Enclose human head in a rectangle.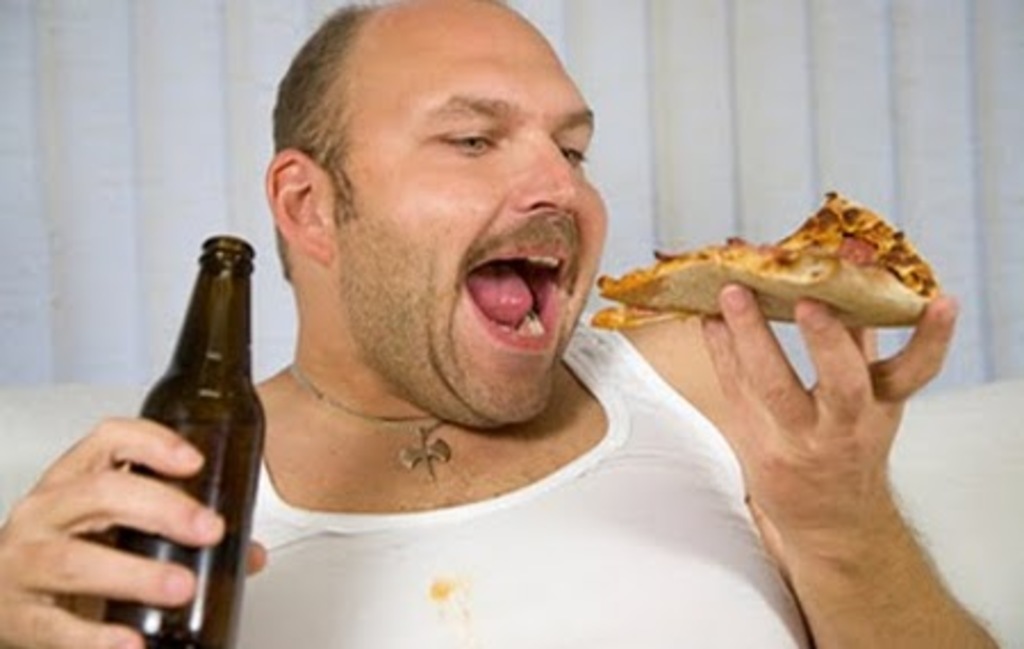
l=278, t=0, r=601, b=394.
